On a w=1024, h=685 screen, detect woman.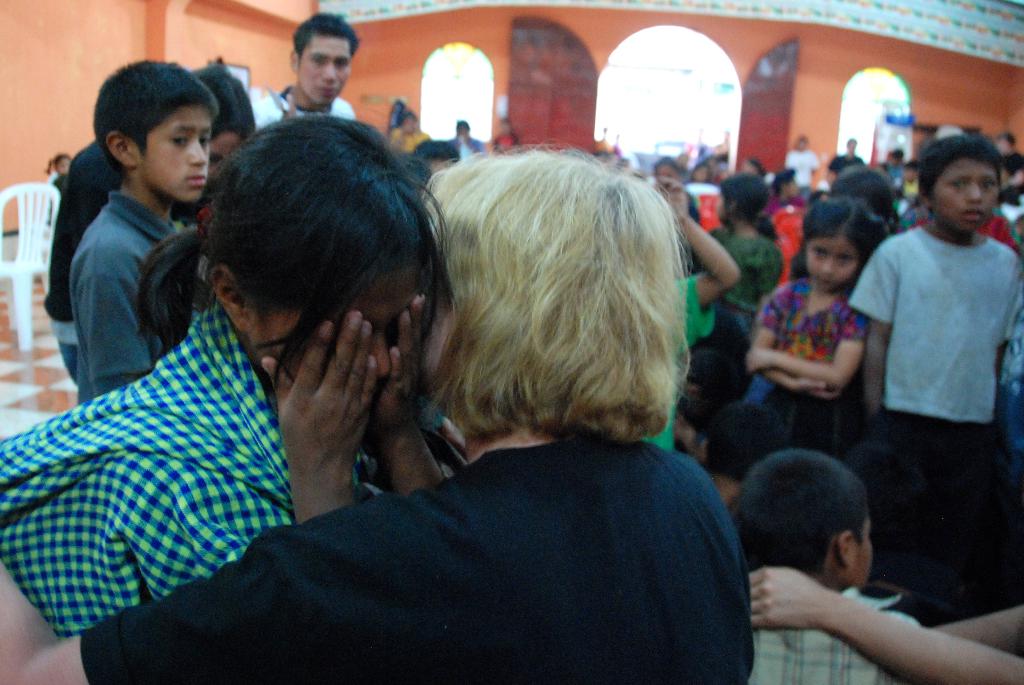
{"left": 706, "top": 178, "right": 788, "bottom": 339}.
